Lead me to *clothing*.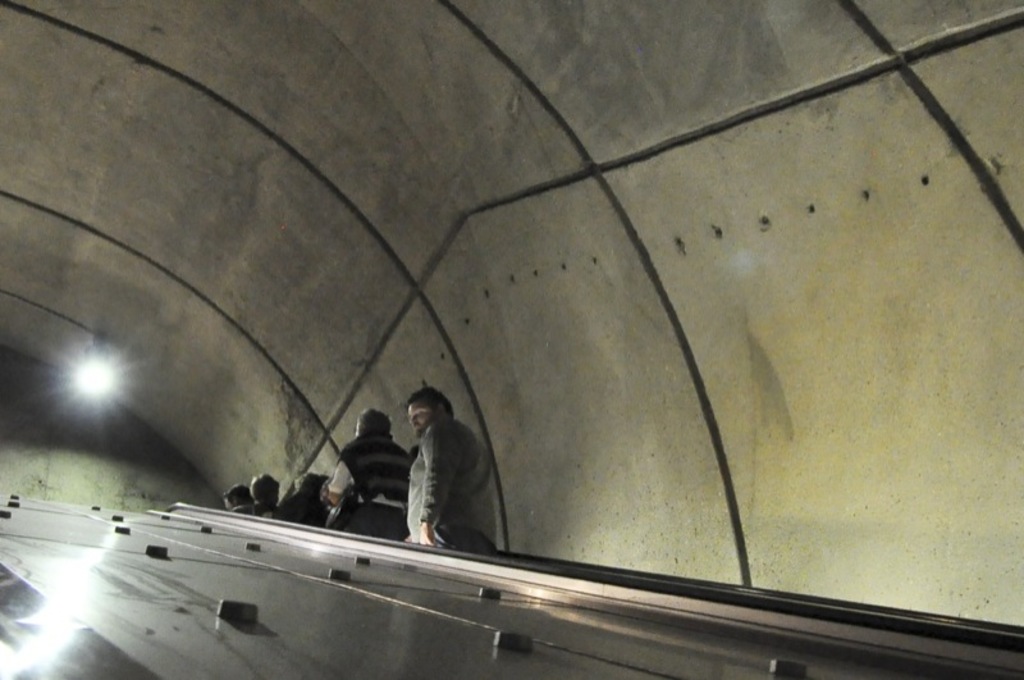
Lead to 274/487/323/522.
